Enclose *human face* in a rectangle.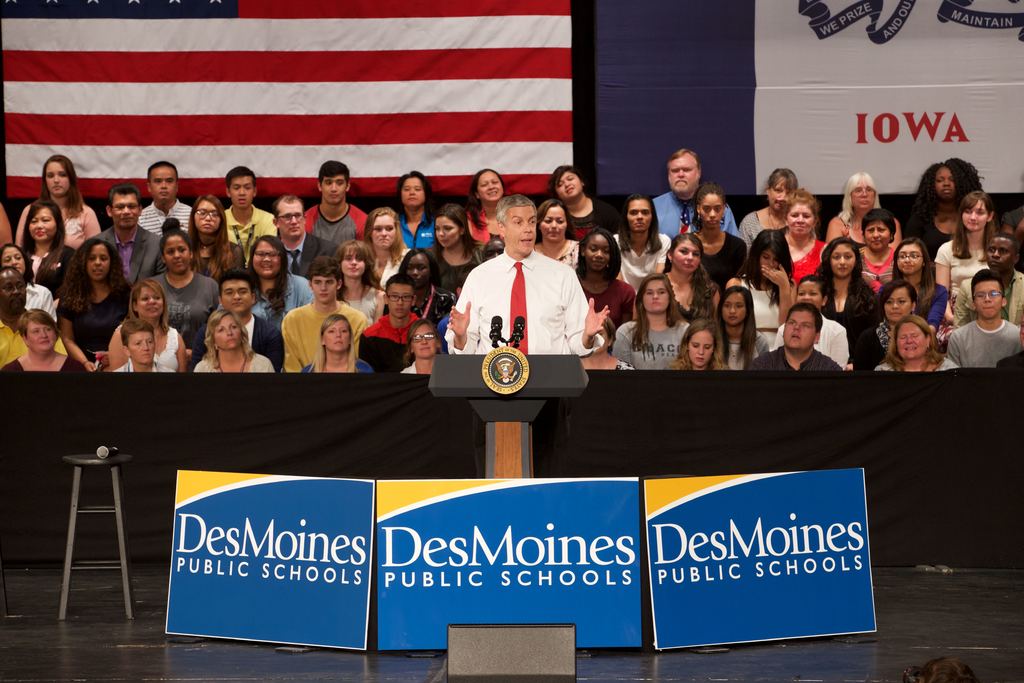
region(674, 237, 706, 273).
